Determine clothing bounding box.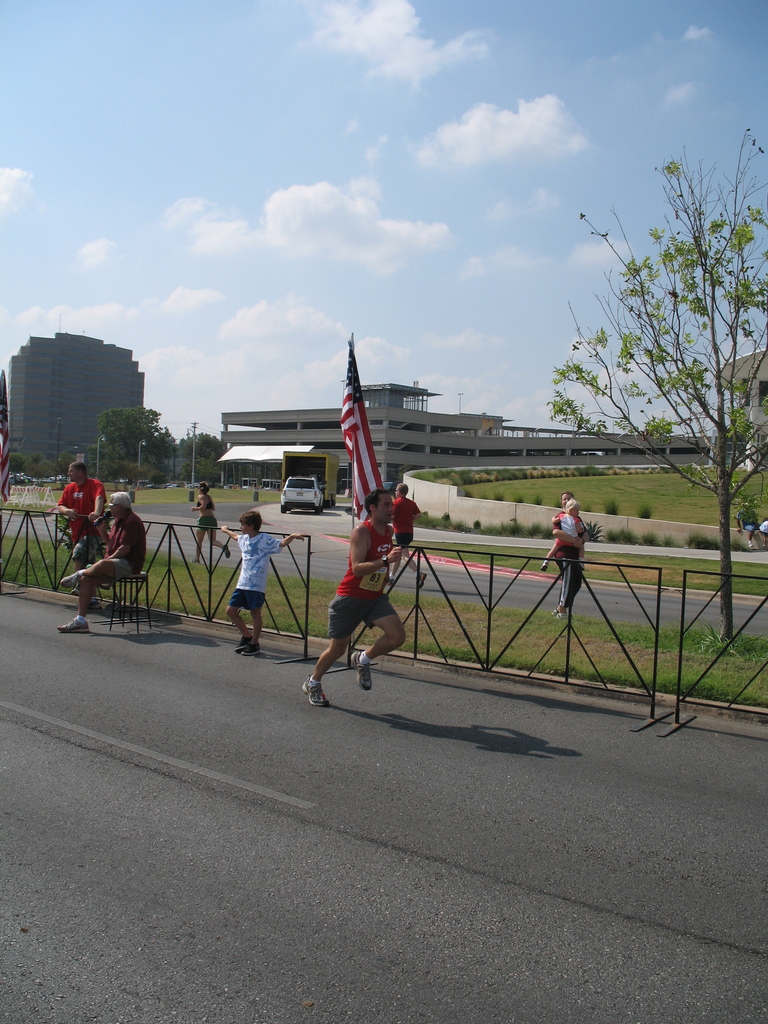
Determined: bbox(232, 531, 285, 614).
